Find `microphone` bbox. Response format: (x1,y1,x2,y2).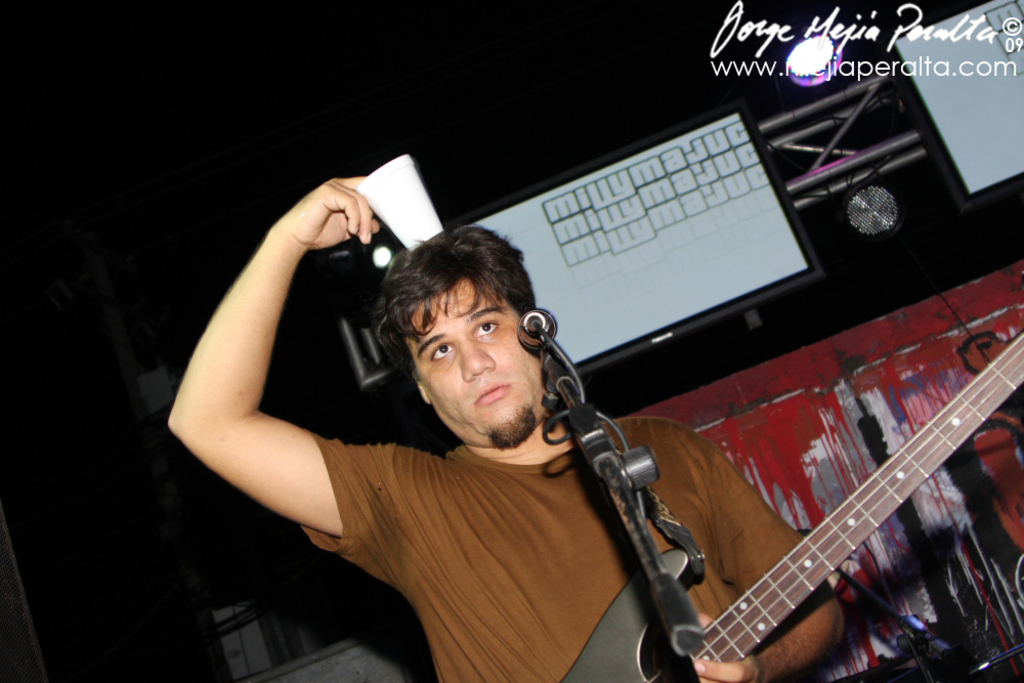
(515,310,553,350).
